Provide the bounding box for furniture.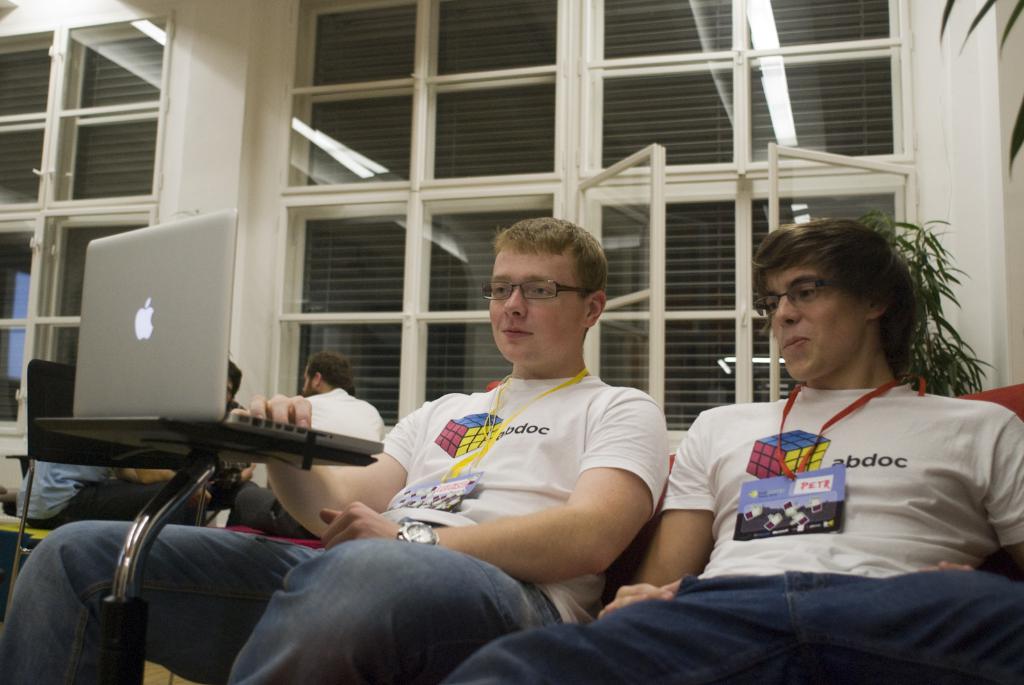
225/382/1023/610.
